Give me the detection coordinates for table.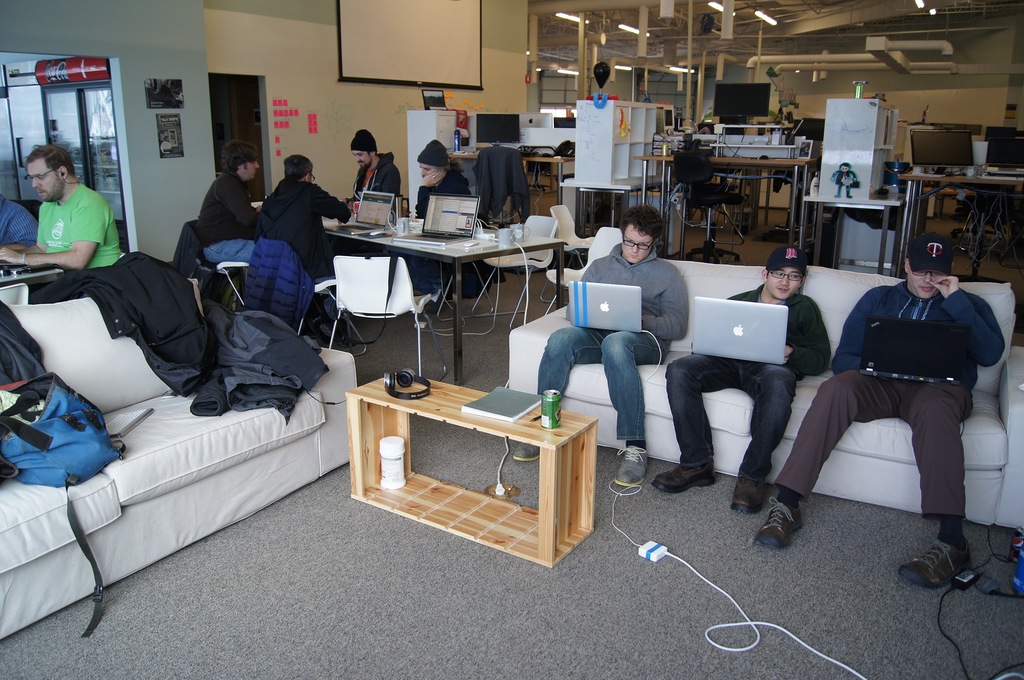
x1=341, y1=369, x2=604, y2=571.
